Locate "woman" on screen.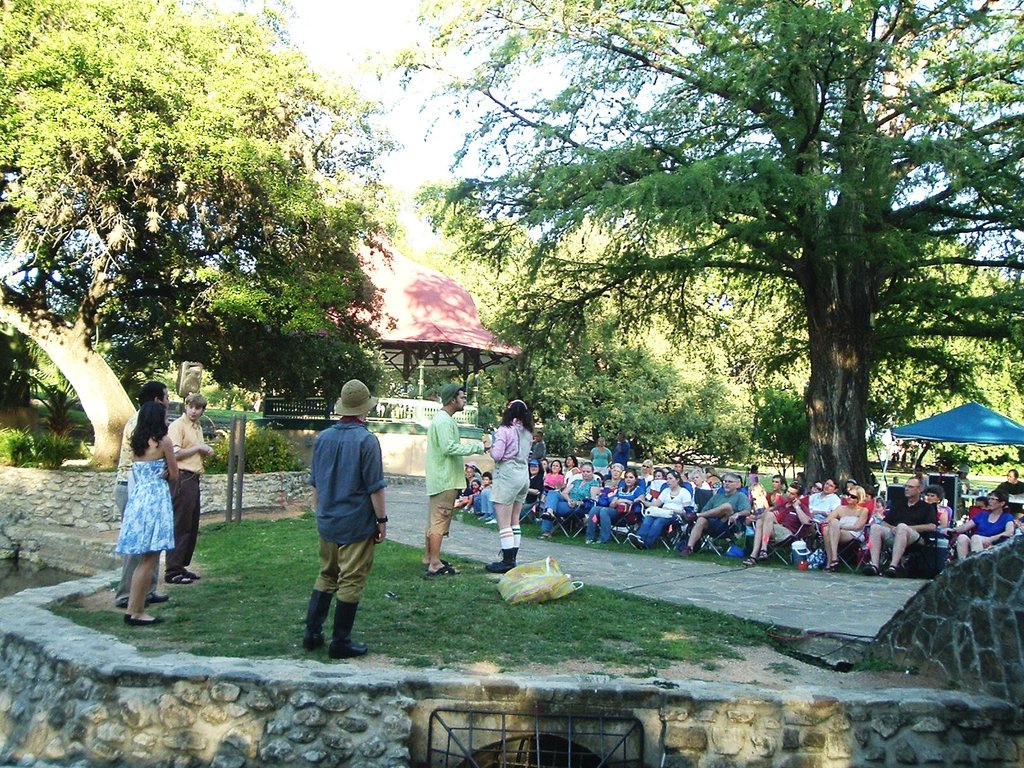
On screen at bbox(633, 470, 695, 548).
